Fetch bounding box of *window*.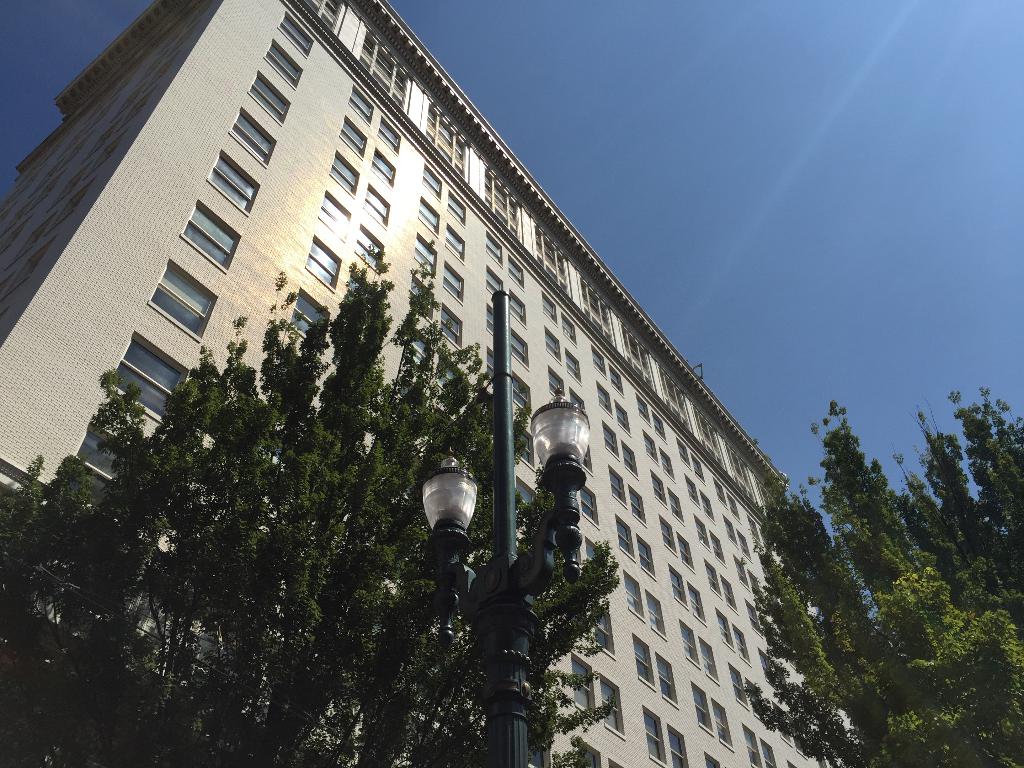
Bbox: detection(714, 538, 724, 565).
